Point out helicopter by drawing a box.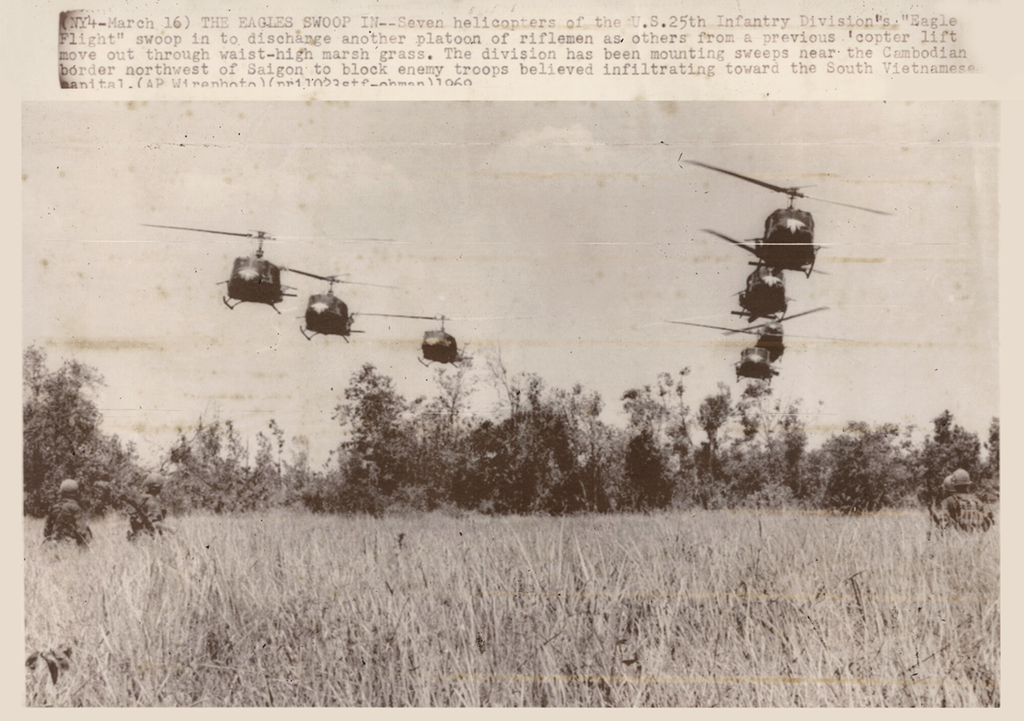
region(683, 156, 894, 280).
